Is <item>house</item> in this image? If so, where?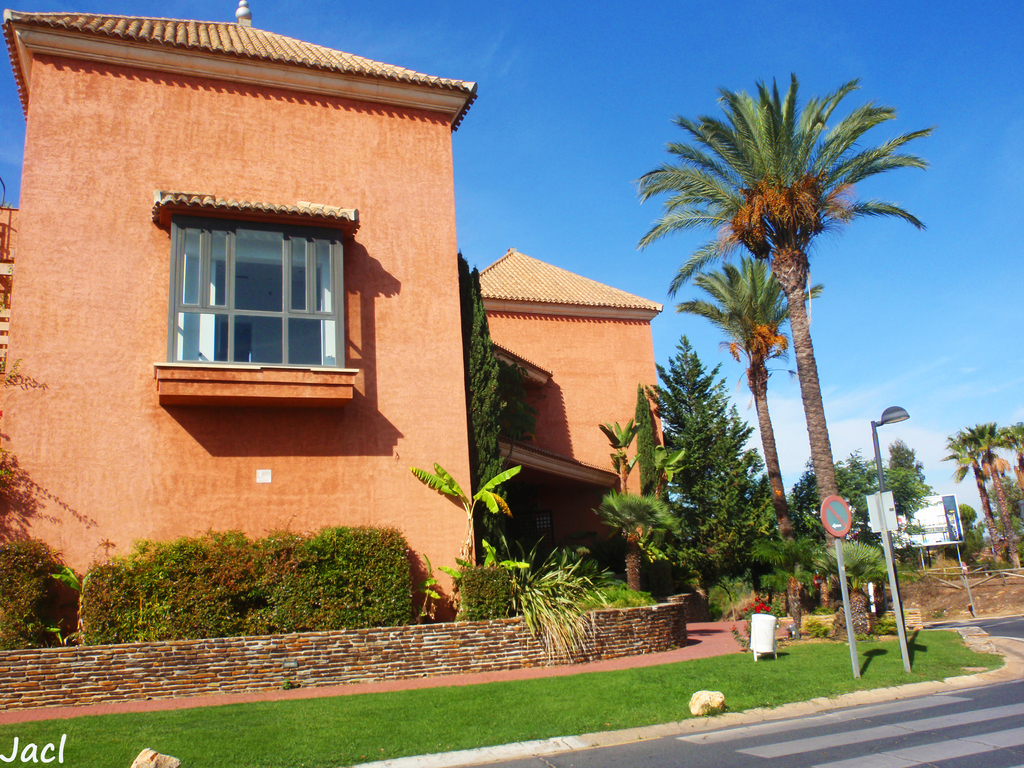
Yes, at {"left": 457, "top": 257, "right": 649, "bottom": 597}.
